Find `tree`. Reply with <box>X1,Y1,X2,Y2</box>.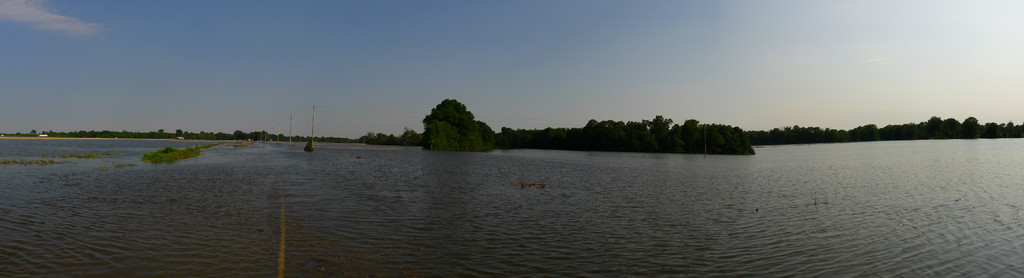
<box>422,93,498,164</box>.
